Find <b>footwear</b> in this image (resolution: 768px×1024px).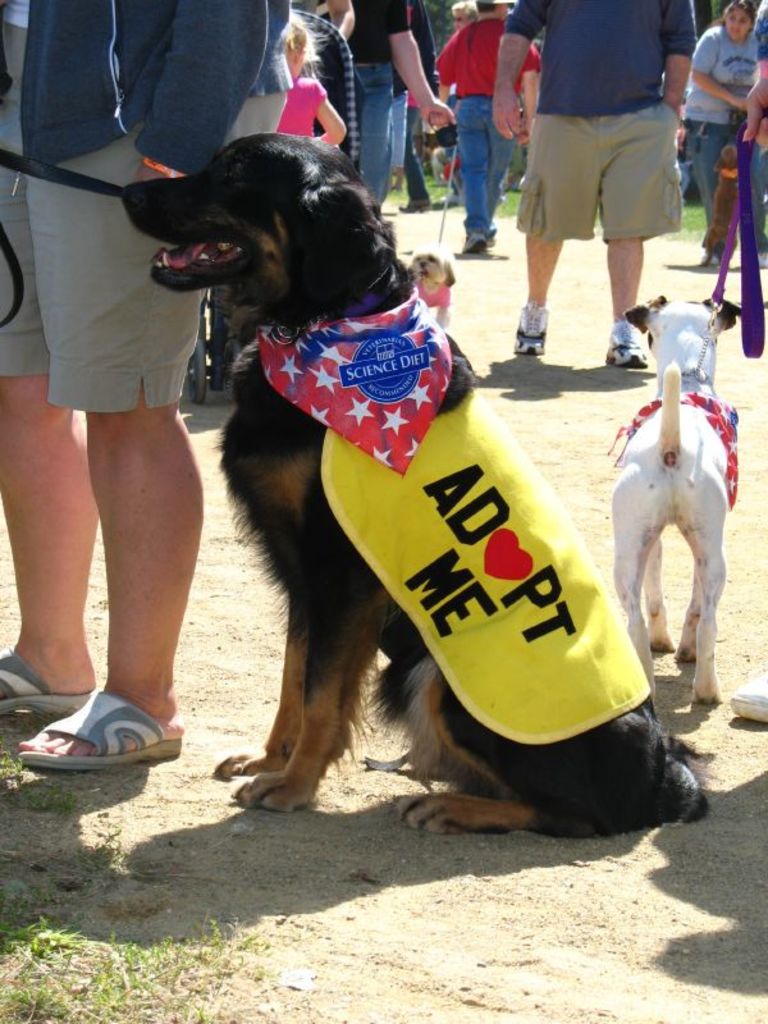
(728, 671, 767, 727).
